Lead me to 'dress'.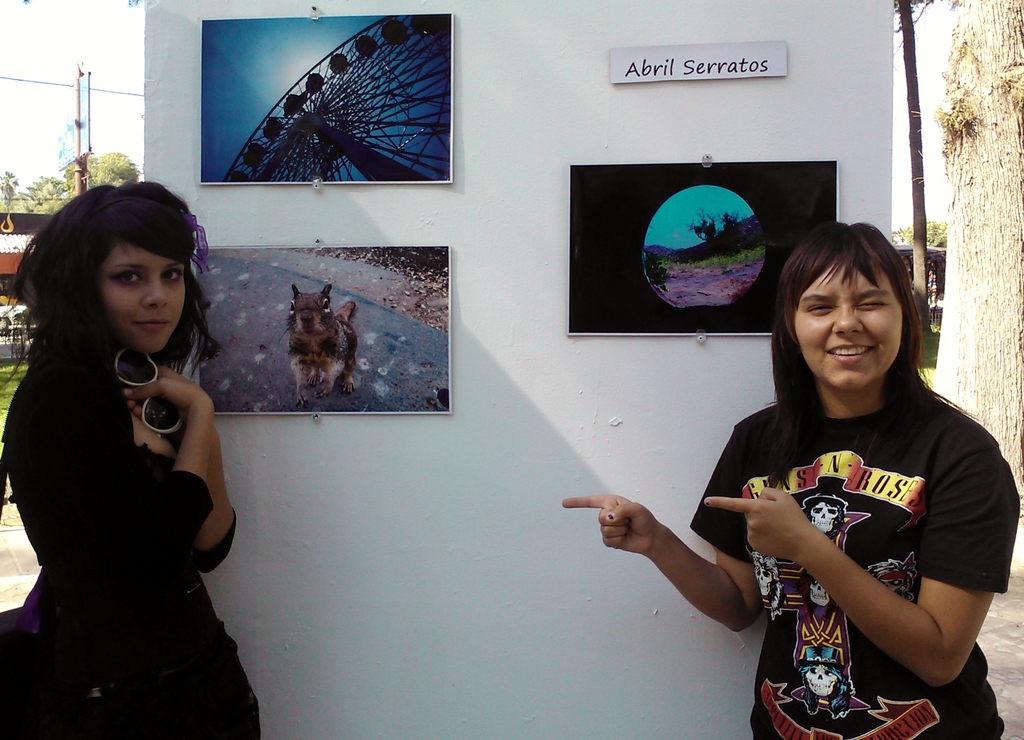
Lead to box=[692, 386, 1023, 739].
